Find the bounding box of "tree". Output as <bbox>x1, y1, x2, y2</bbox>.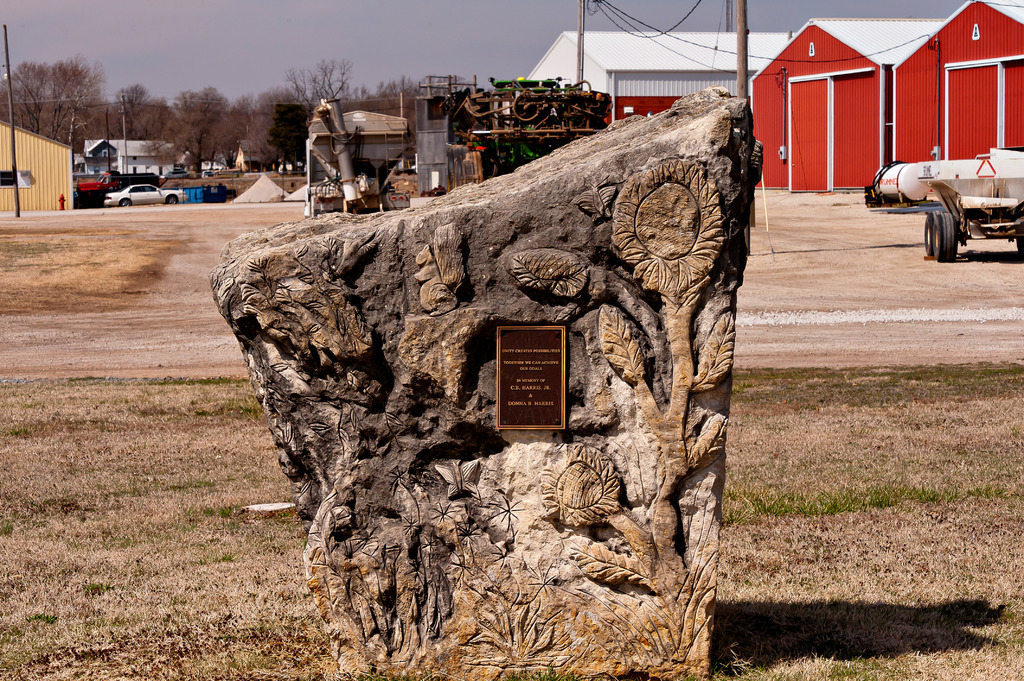
<bbox>19, 35, 91, 144</bbox>.
